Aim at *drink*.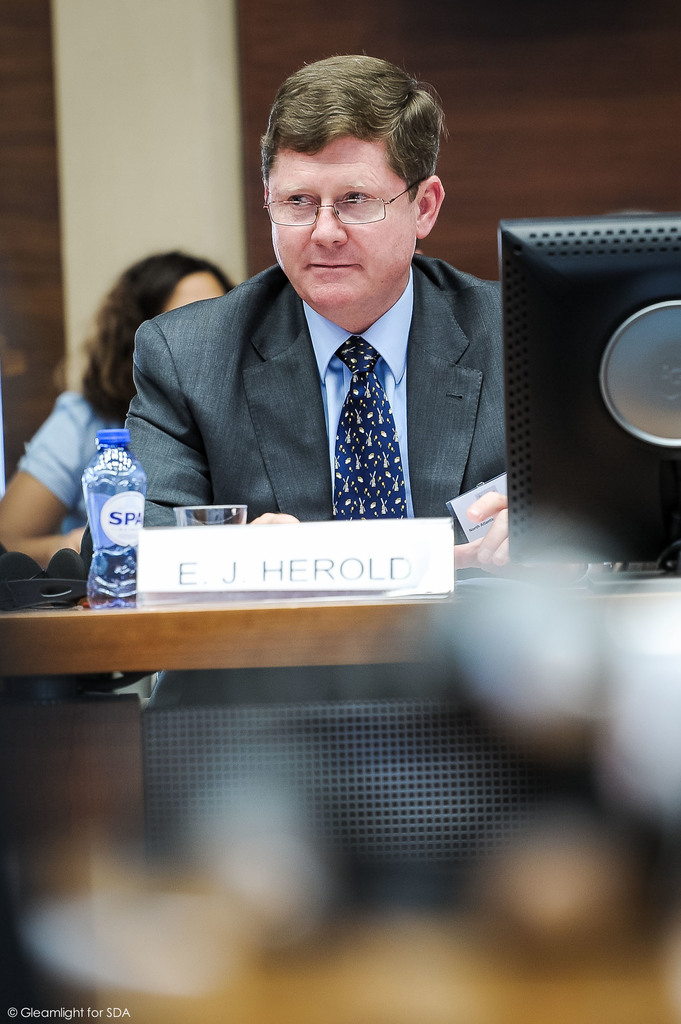
Aimed at {"x1": 70, "y1": 433, "x2": 131, "y2": 591}.
